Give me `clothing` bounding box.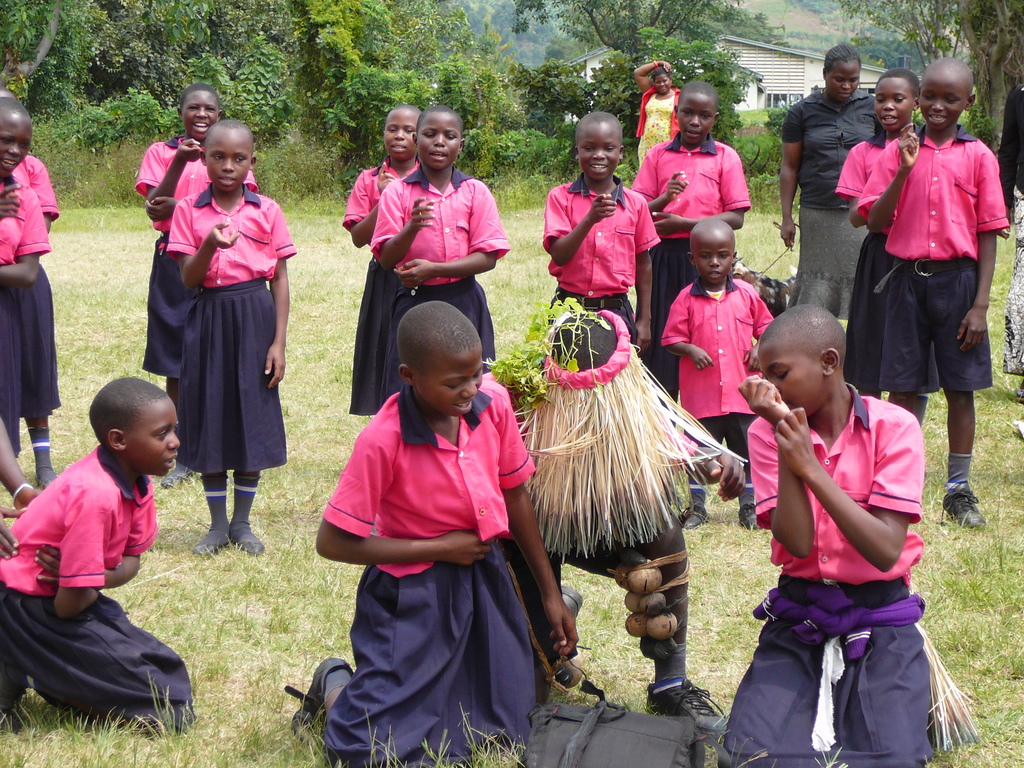
[134, 135, 257, 378].
